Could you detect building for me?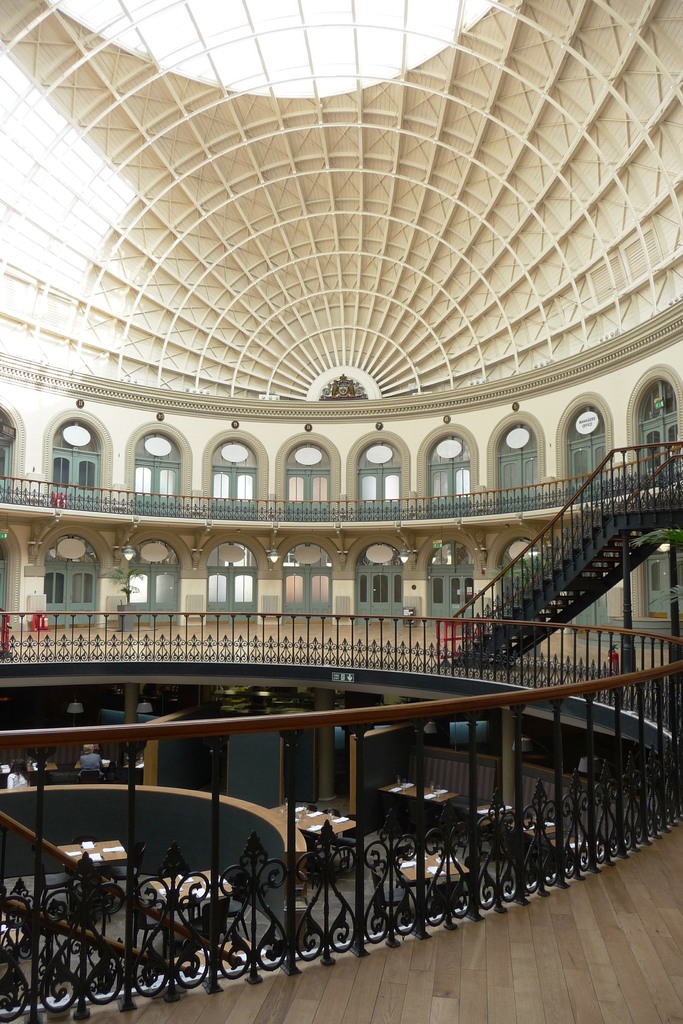
Detection result: box=[0, 0, 680, 1023].
